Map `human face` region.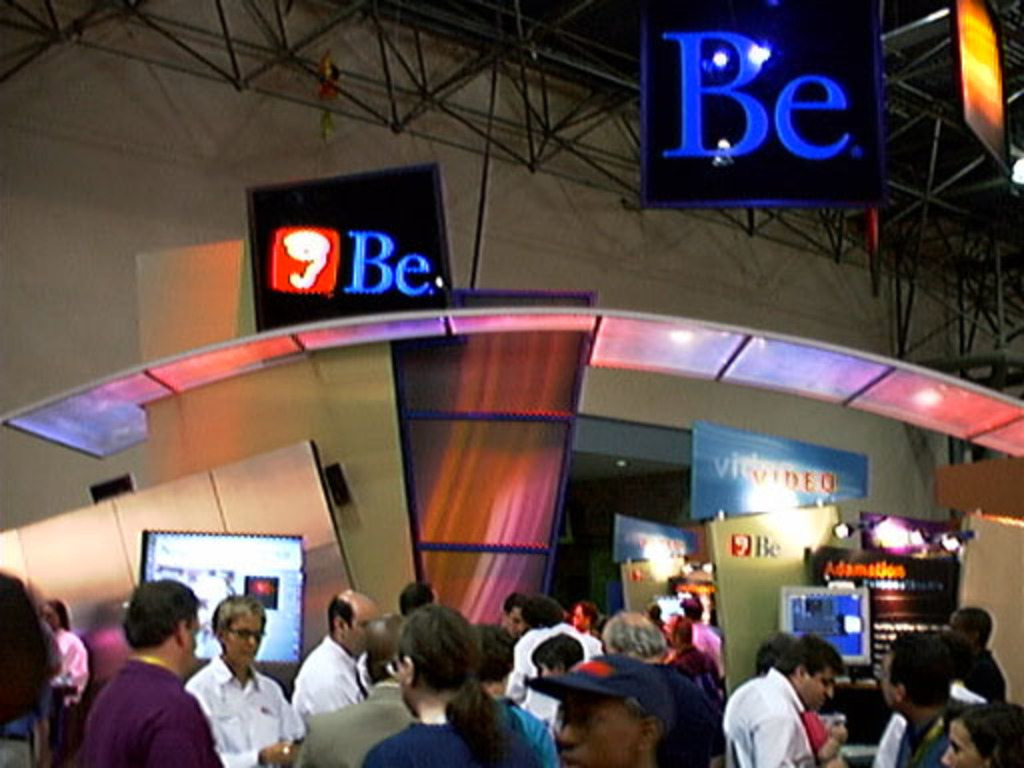
Mapped to (left=942, top=716, right=986, bottom=764).
